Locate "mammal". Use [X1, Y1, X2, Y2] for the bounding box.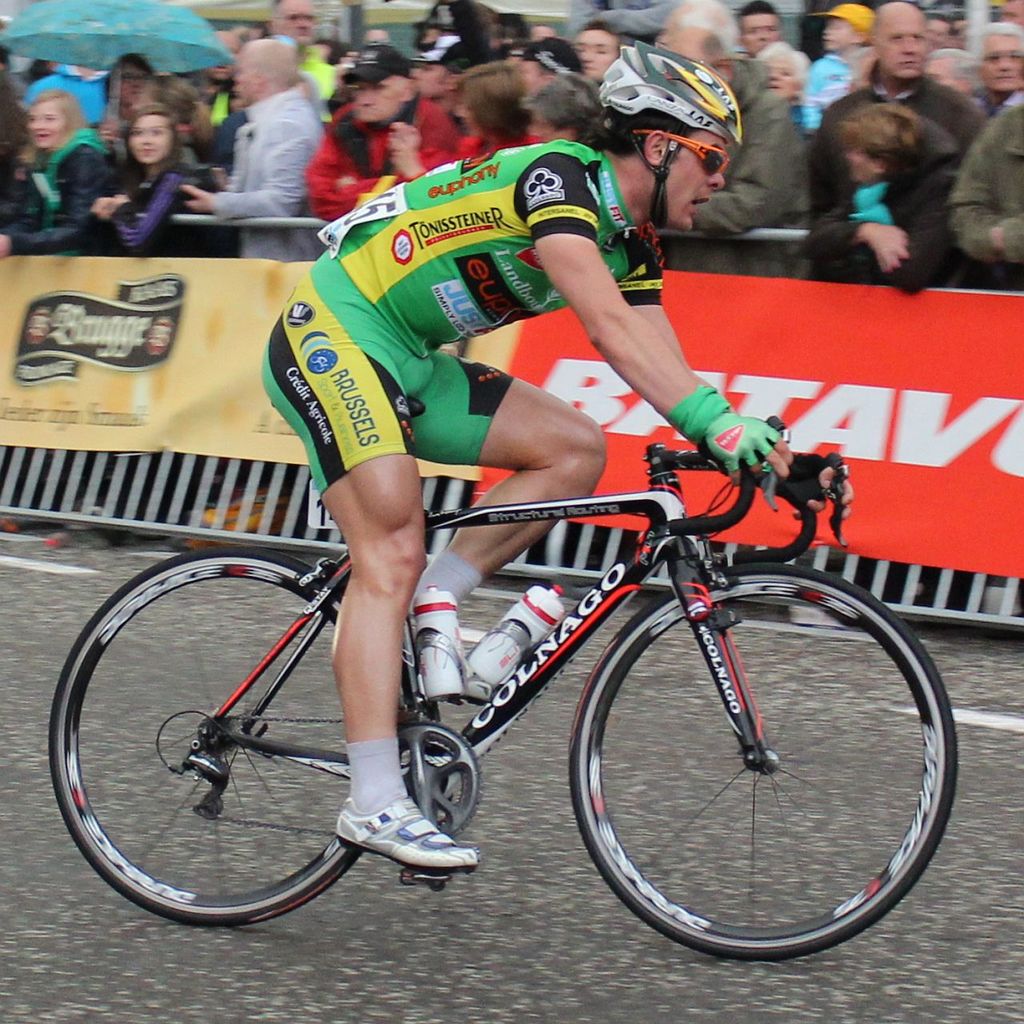
[808, 3, 871, 103].
